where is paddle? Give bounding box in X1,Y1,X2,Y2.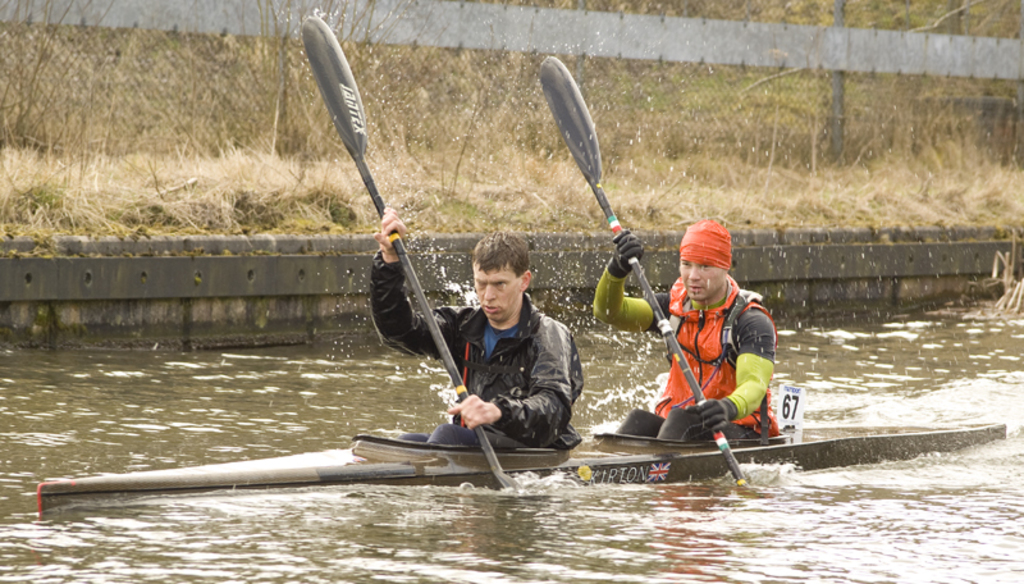
539,59,742,491.
